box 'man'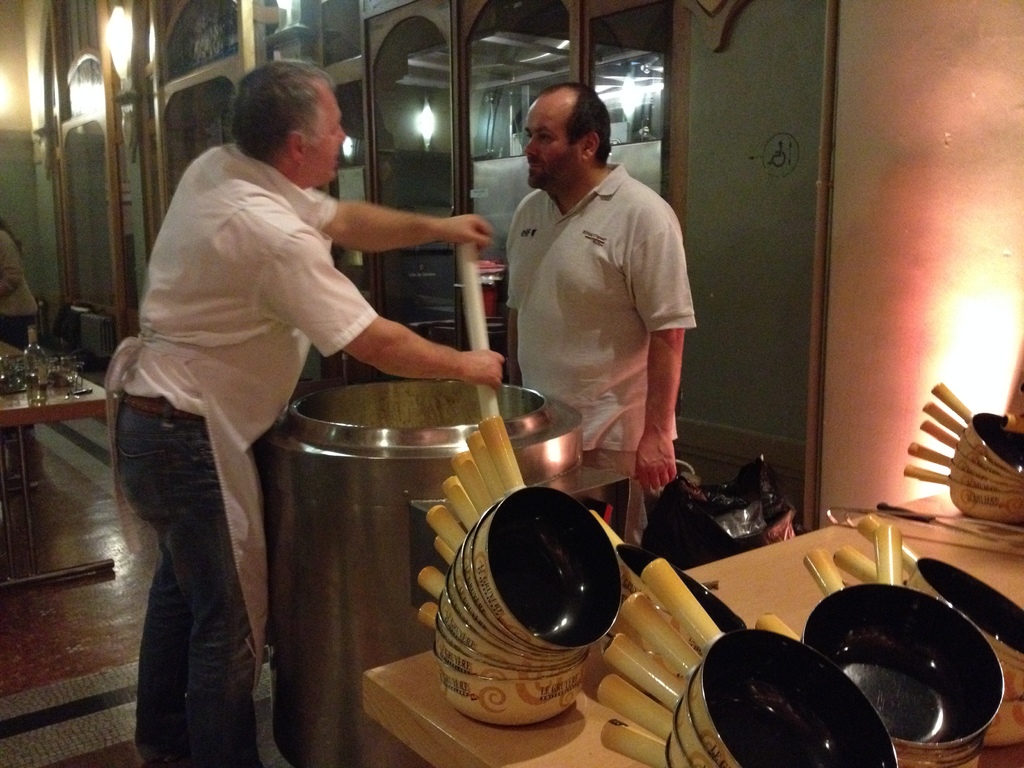
left=104, top=52, right=502, bottom=767
